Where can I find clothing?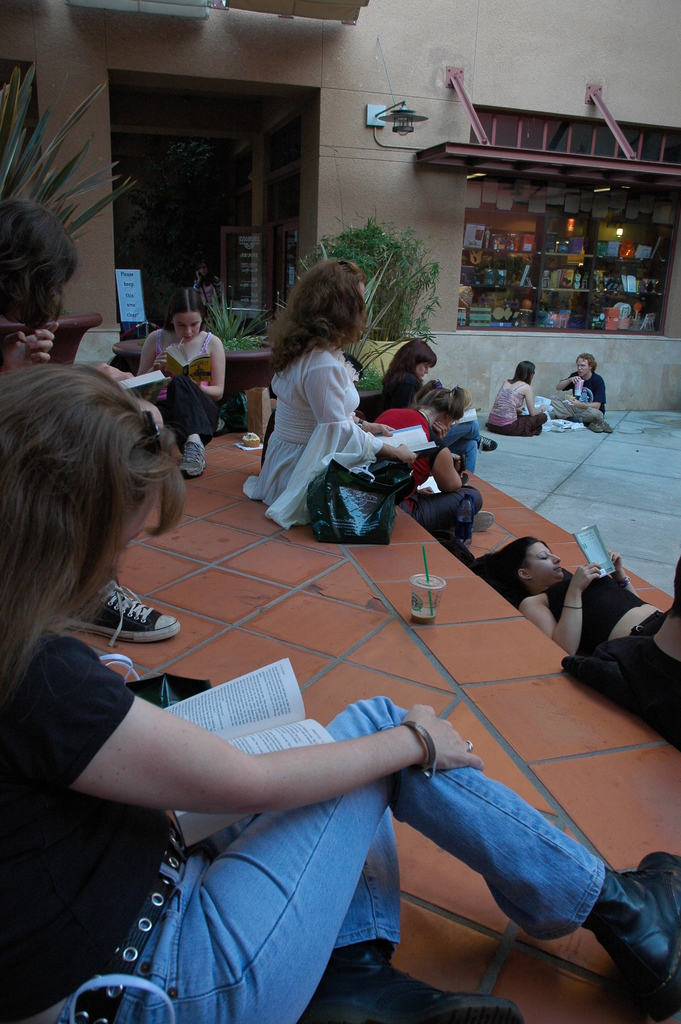
You can find it at bbox=(0, 641, 607, 1023).
